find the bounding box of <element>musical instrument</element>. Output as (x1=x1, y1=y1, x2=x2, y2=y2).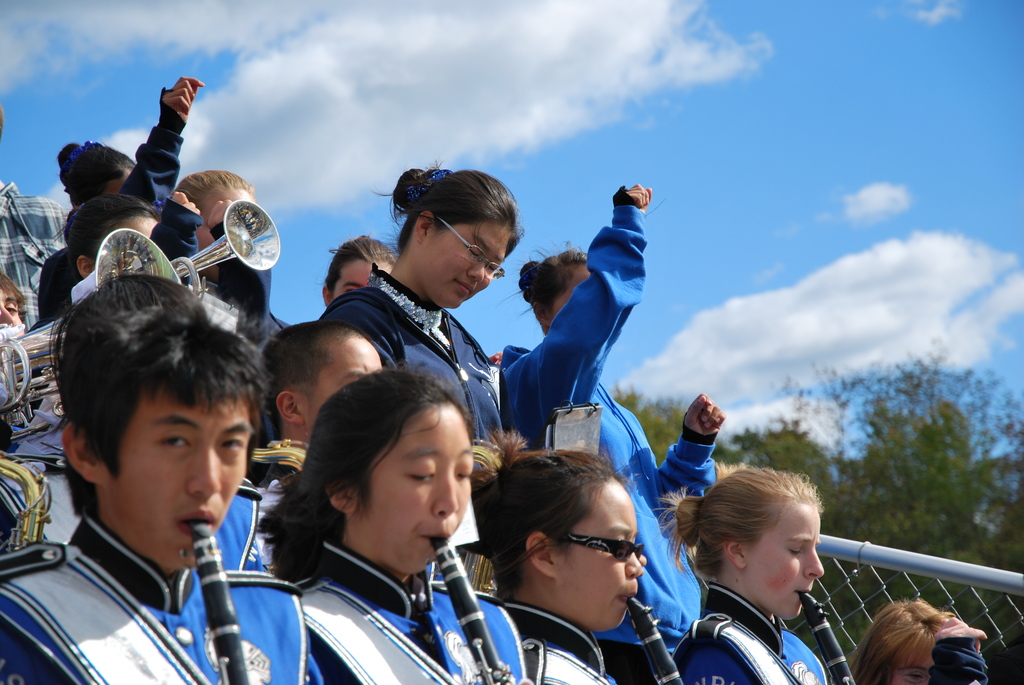
(x1=0, y1=227, x2=193, y2=438).
